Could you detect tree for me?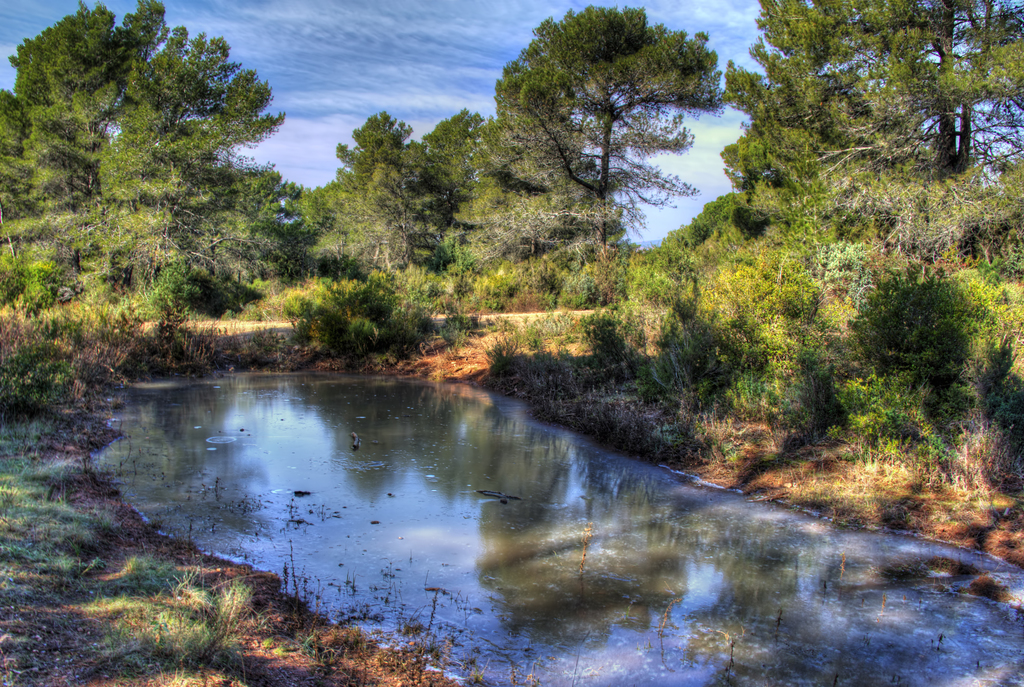
Detection result: 470/4/722/290.
